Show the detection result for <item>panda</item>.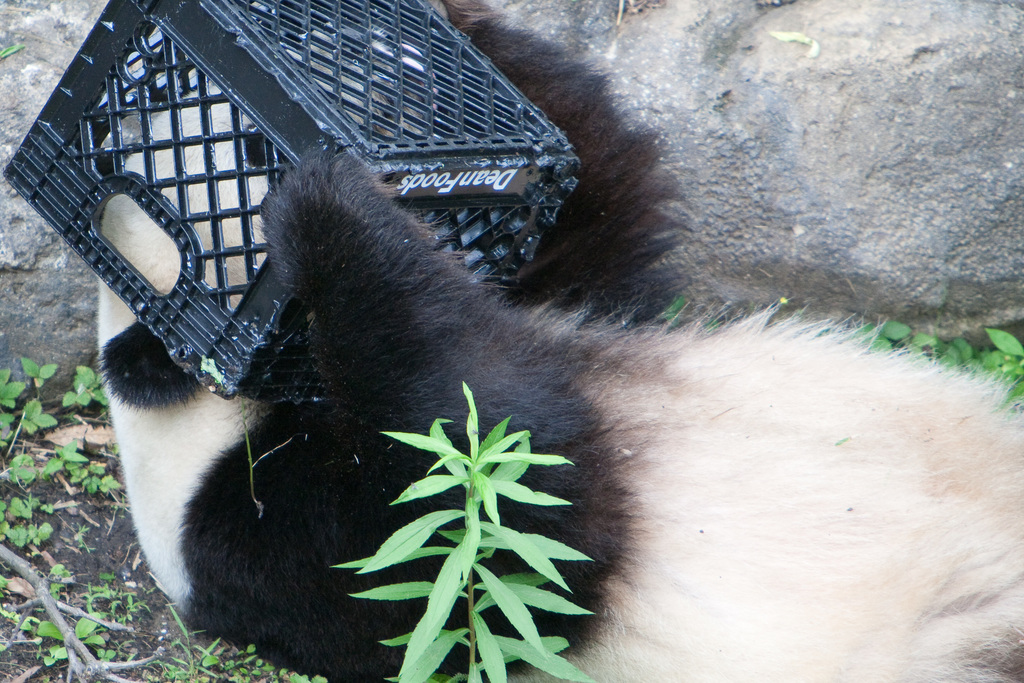
[left=97, top=0, right=1023, bottom=682].
